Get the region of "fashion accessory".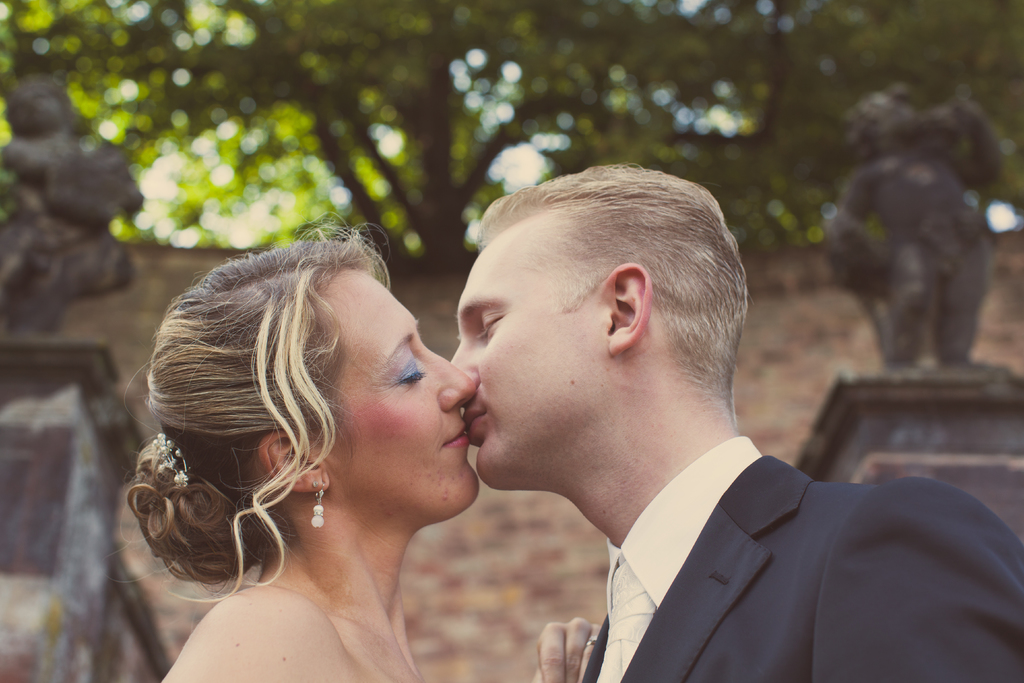
pyautogui.locateOnScreen(309, 479, 326, 537).
